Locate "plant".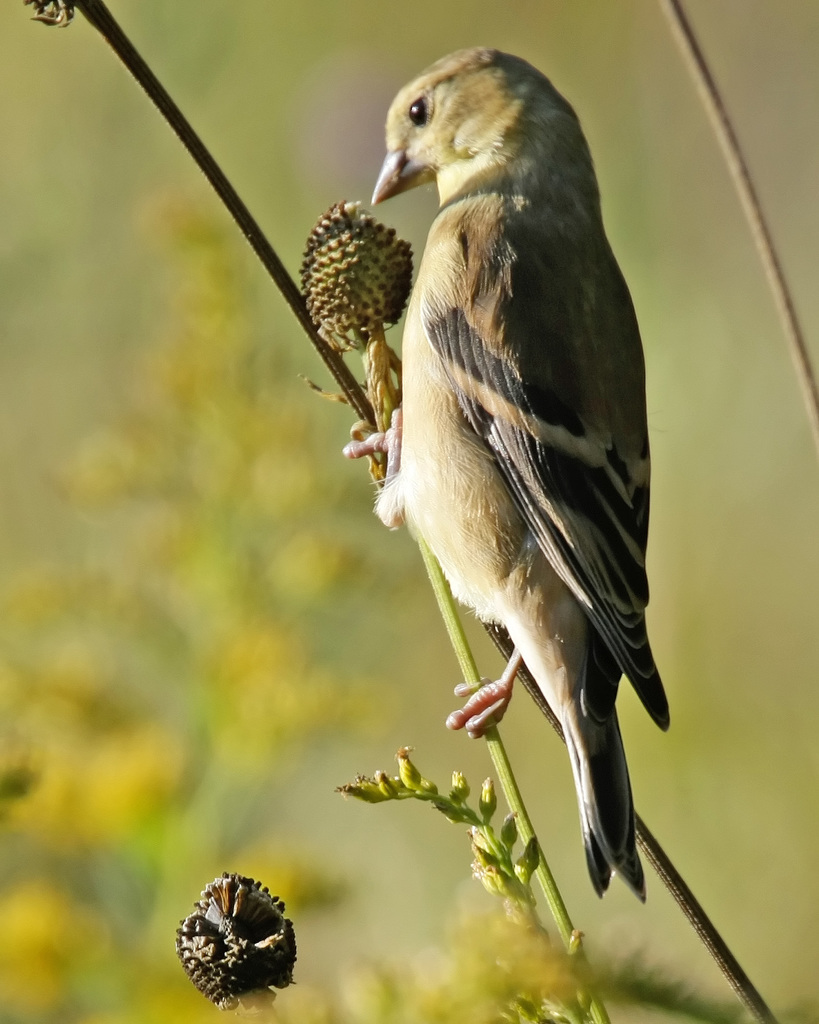
Bounding box: x1=28 y1=0 x2=781 y2=1023.
